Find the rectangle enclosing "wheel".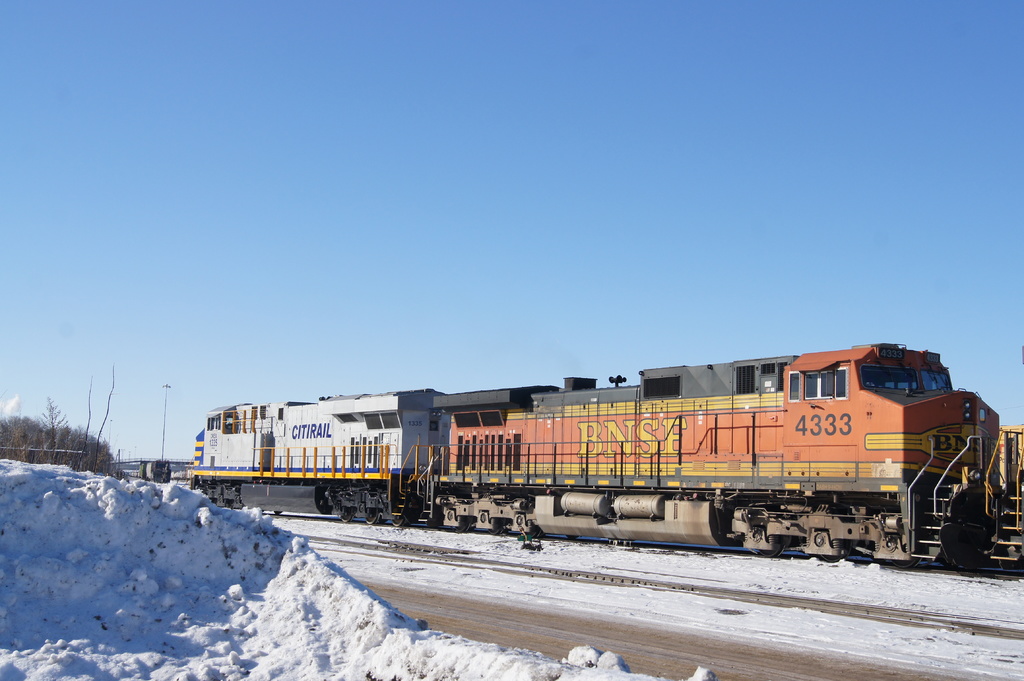
[760, 534, 786, 560].
